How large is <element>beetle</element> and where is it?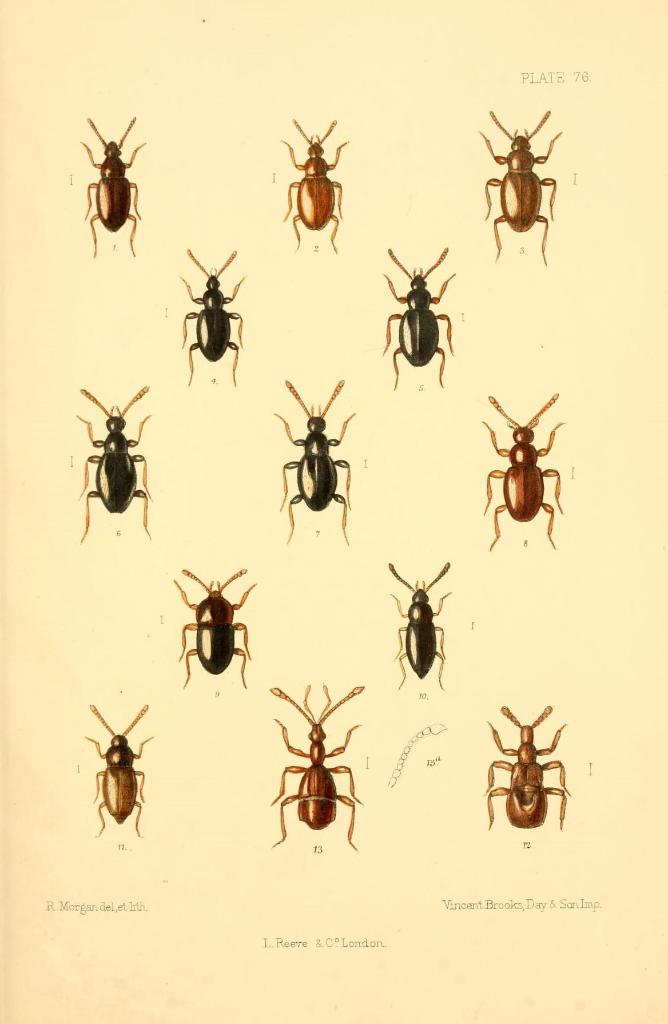
Bounding box: box(376, 241, 457, 395).
